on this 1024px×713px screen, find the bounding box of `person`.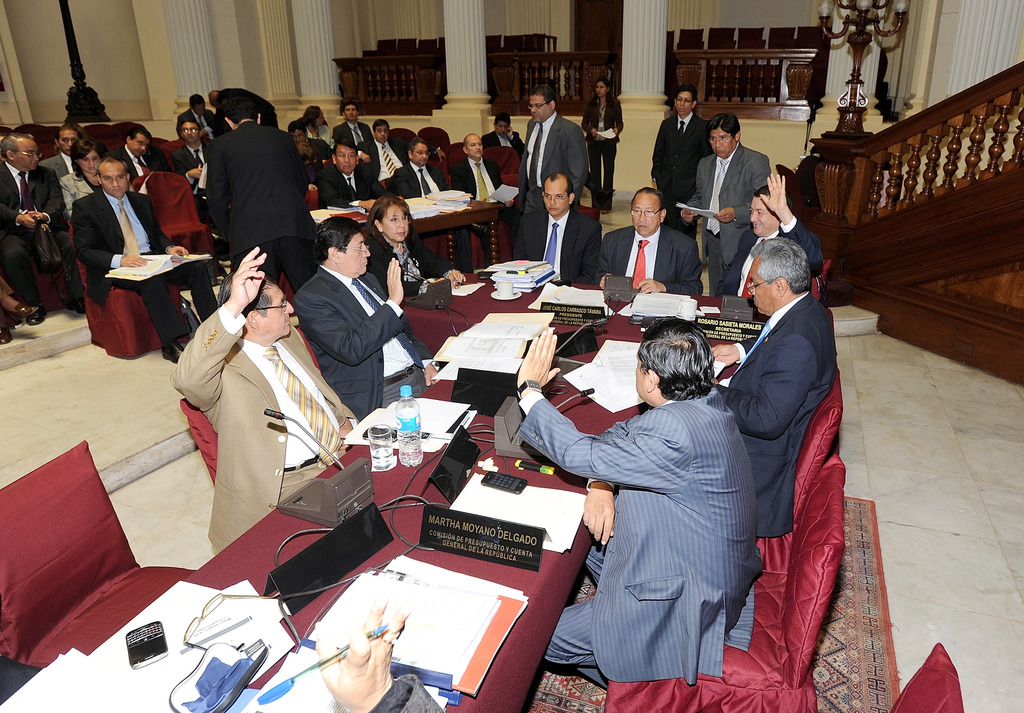
Bounding box: left=653, top=86, right=714, bottom=241.
